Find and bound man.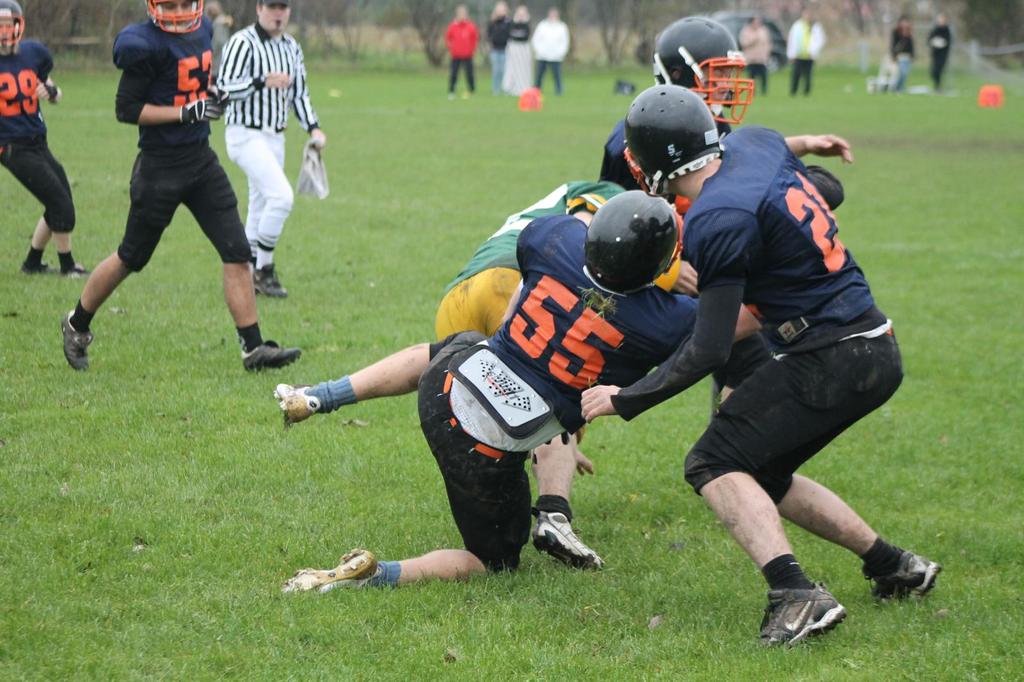
Bound: region(522, 3, 566, 77).
